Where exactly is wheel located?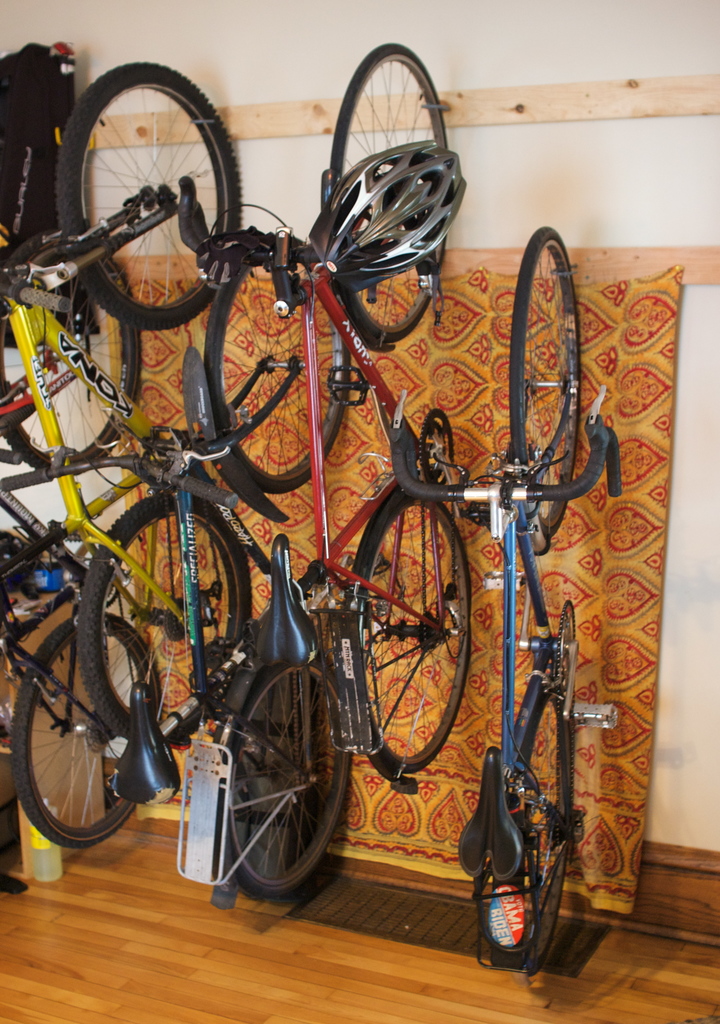
Its bounding box is {"left": 321, "top": 41, "right": 444, "bottom": 345}.
